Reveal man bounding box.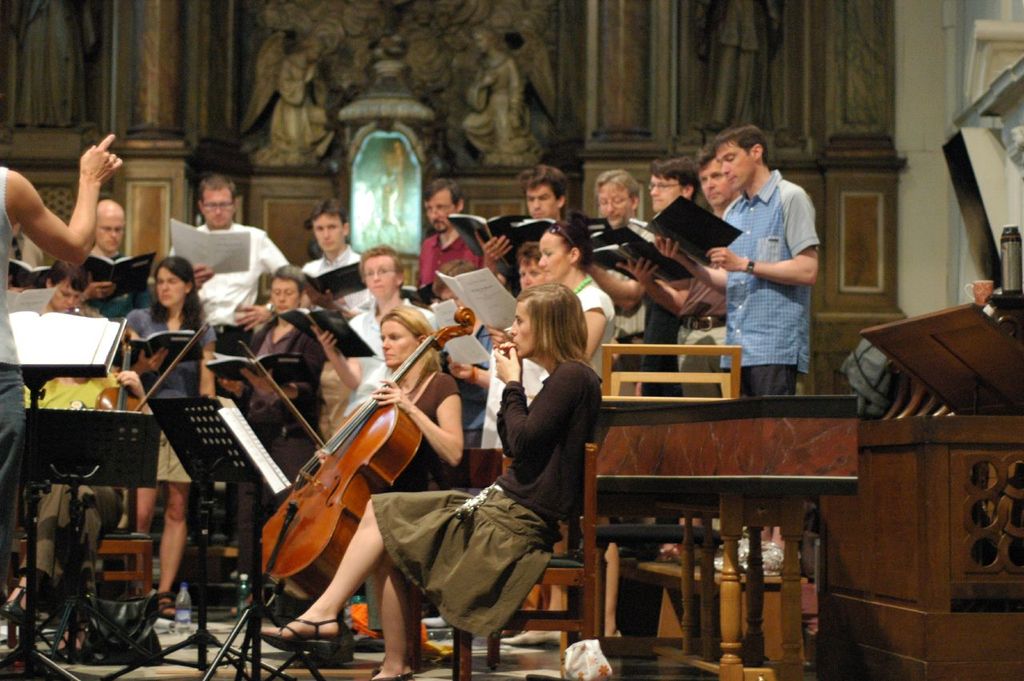
Revealed: 706/129/831/413.
